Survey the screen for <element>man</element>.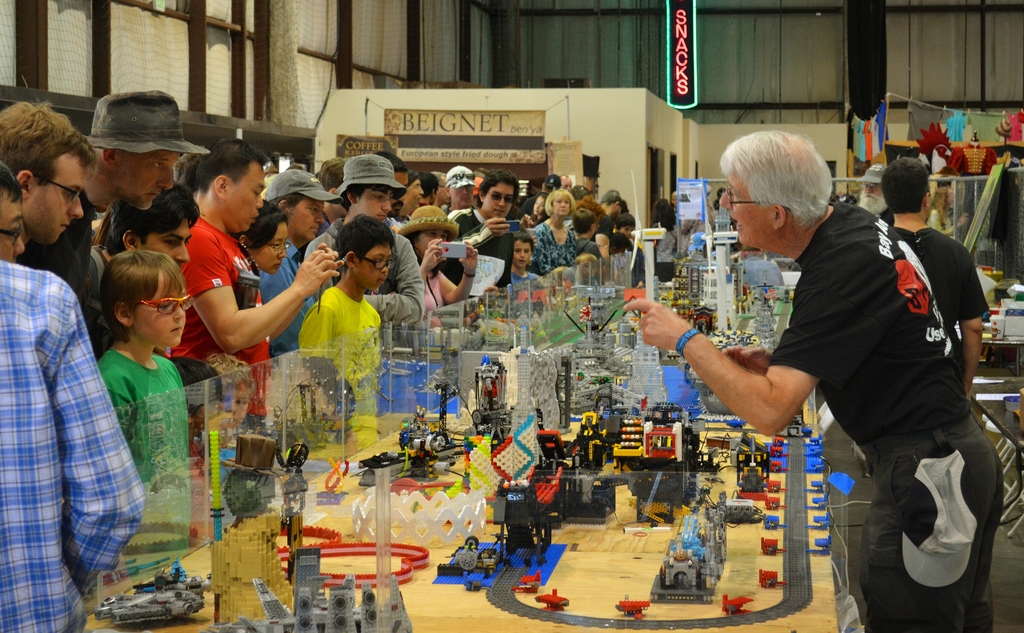
Survey found: bbox=[19, 86, 205, 352].
